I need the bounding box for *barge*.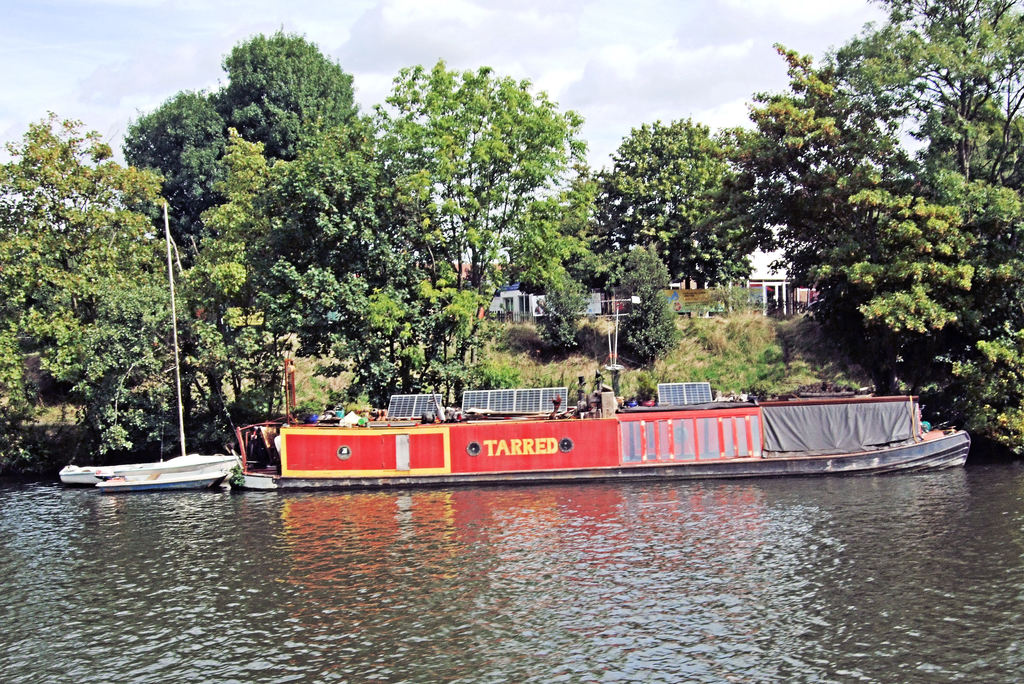
Here it is: <box>235,355,972,492</box>.
